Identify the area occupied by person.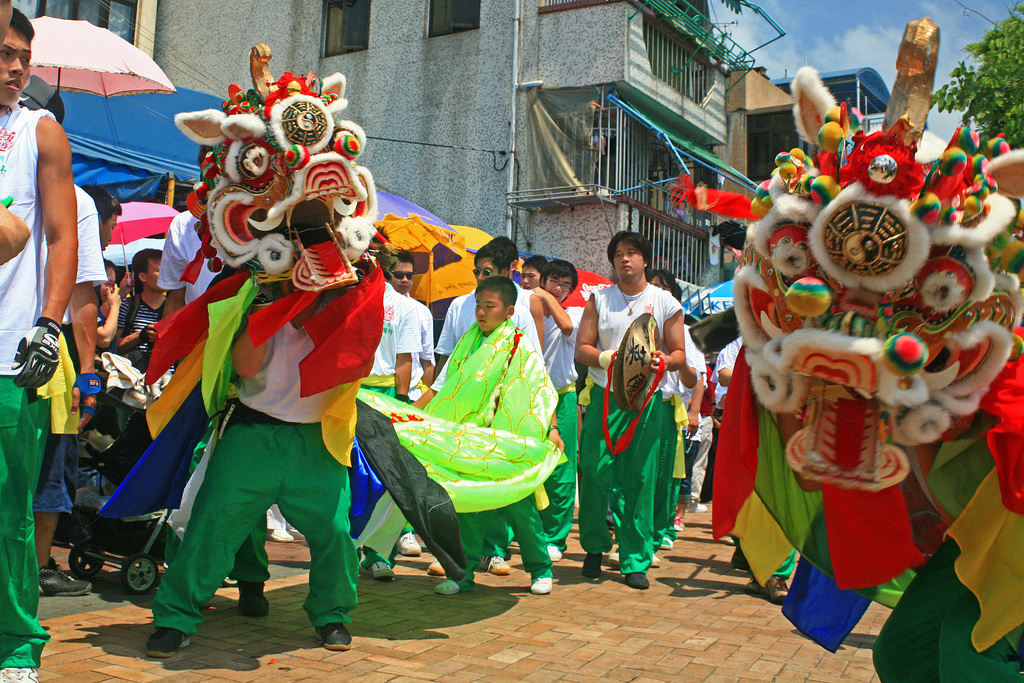
Area: {"x1": 39, "y1": 183, "x2": 123, "y2": 592}.
